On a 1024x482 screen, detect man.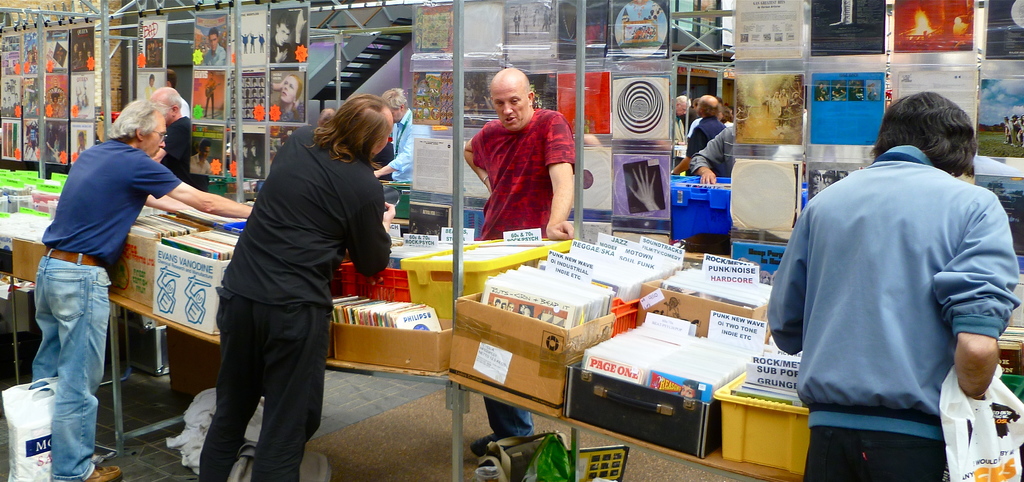
<region>692, 118, 739, 181</region>.
